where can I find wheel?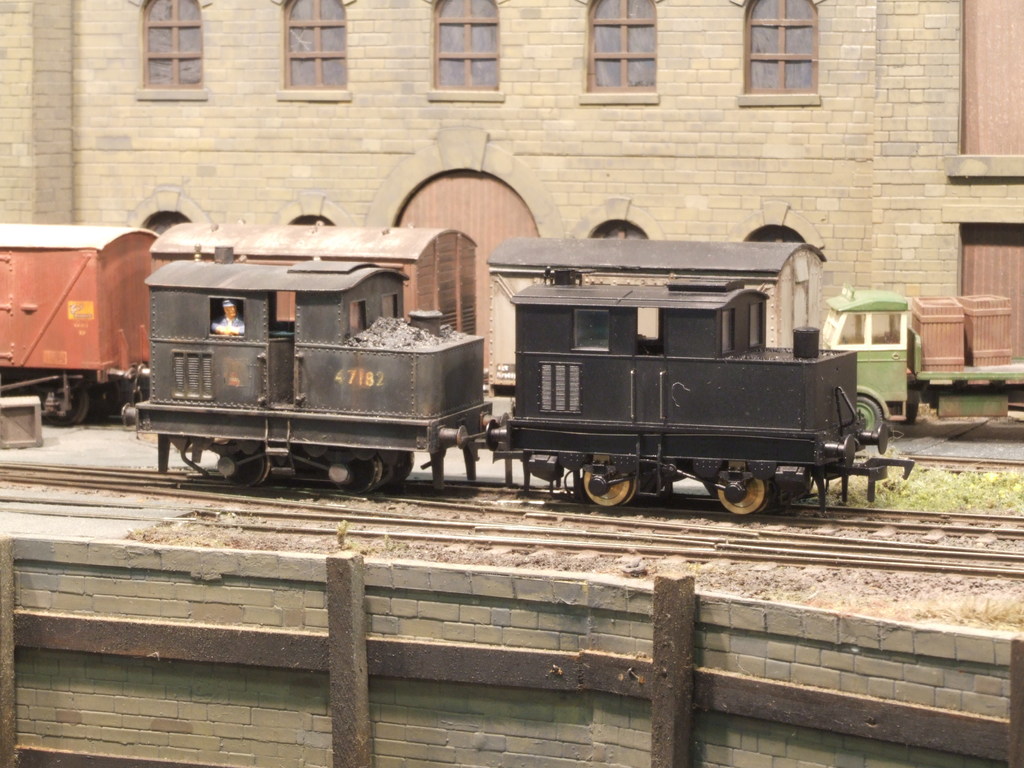
You can find it at 44,387,87,426.
